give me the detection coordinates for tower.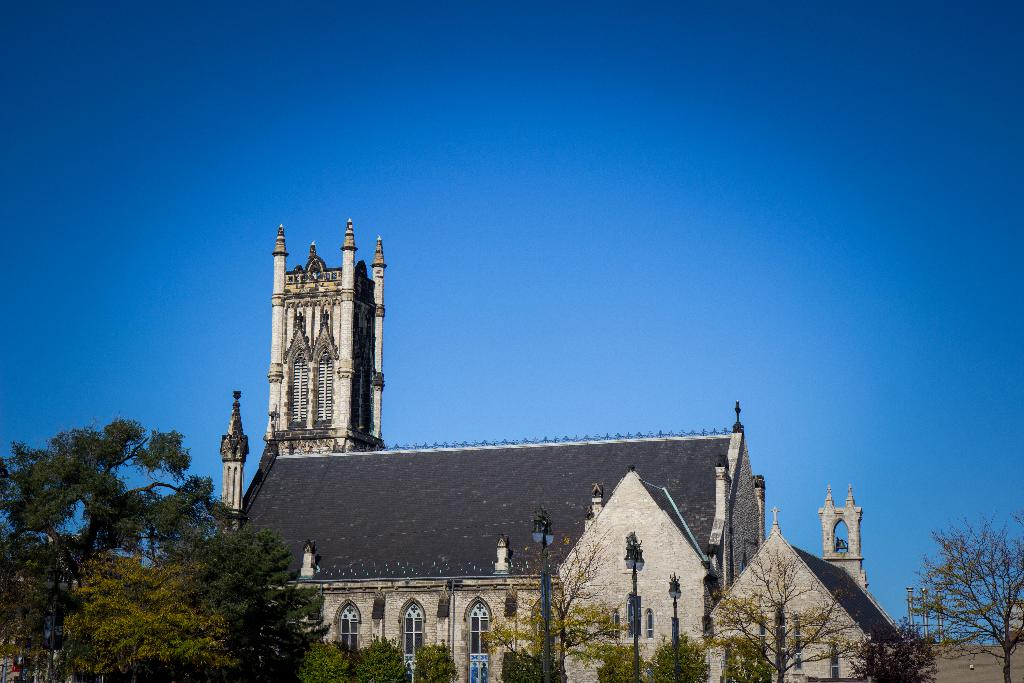
711/507/922/682.
